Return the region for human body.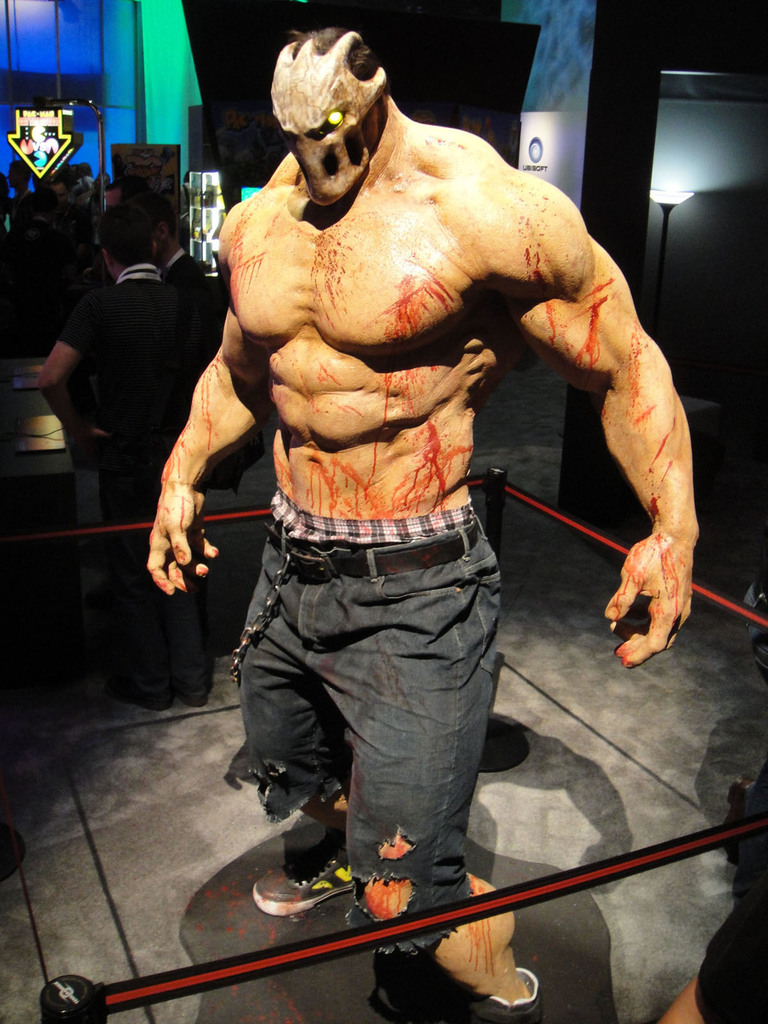
l=656, t=888, r=767, b=1023.
